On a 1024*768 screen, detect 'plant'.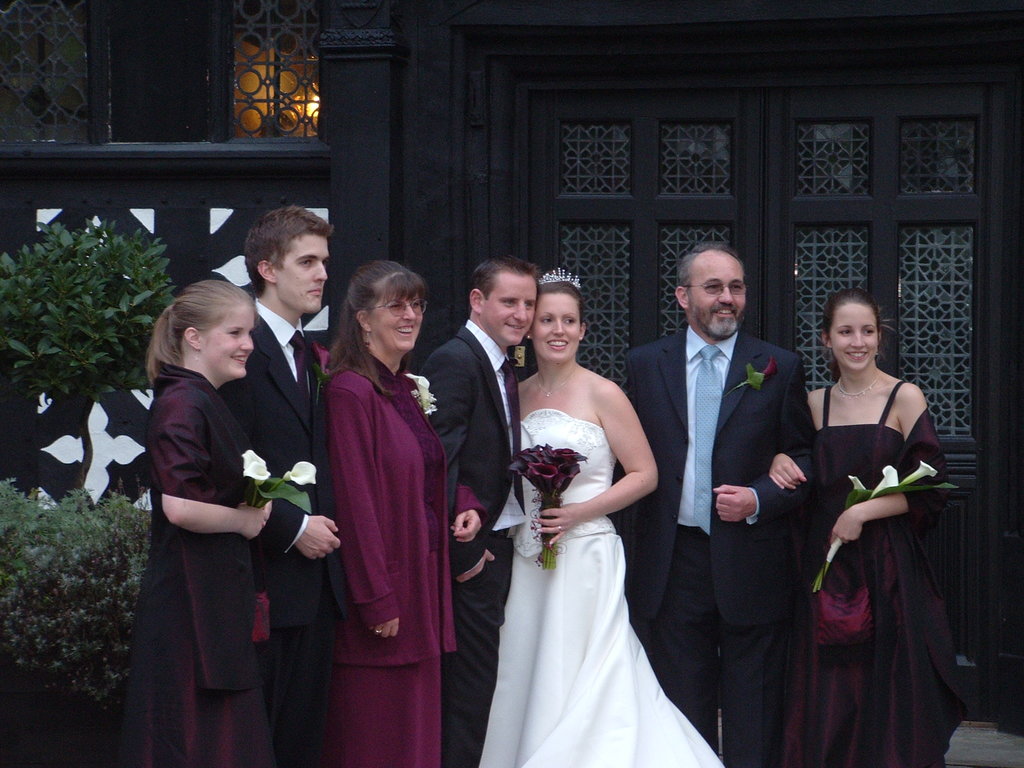
bbox=[240, 454, 321, 516].
